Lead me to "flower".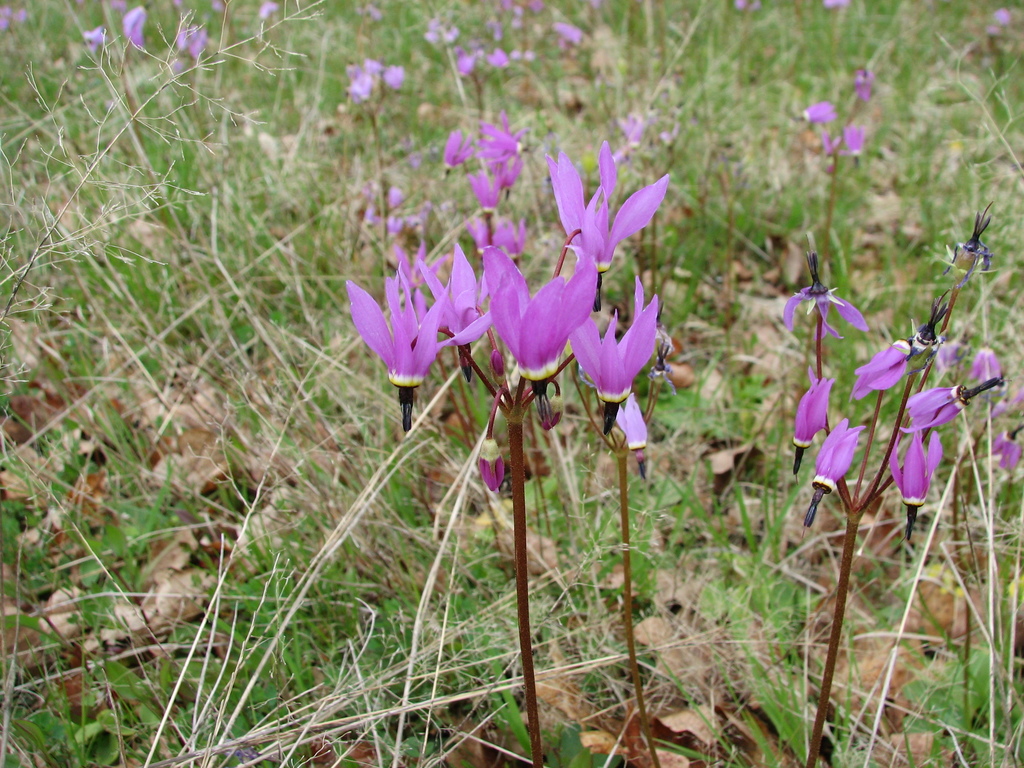
Lead to bbox=[504, 210, 525, 263].
